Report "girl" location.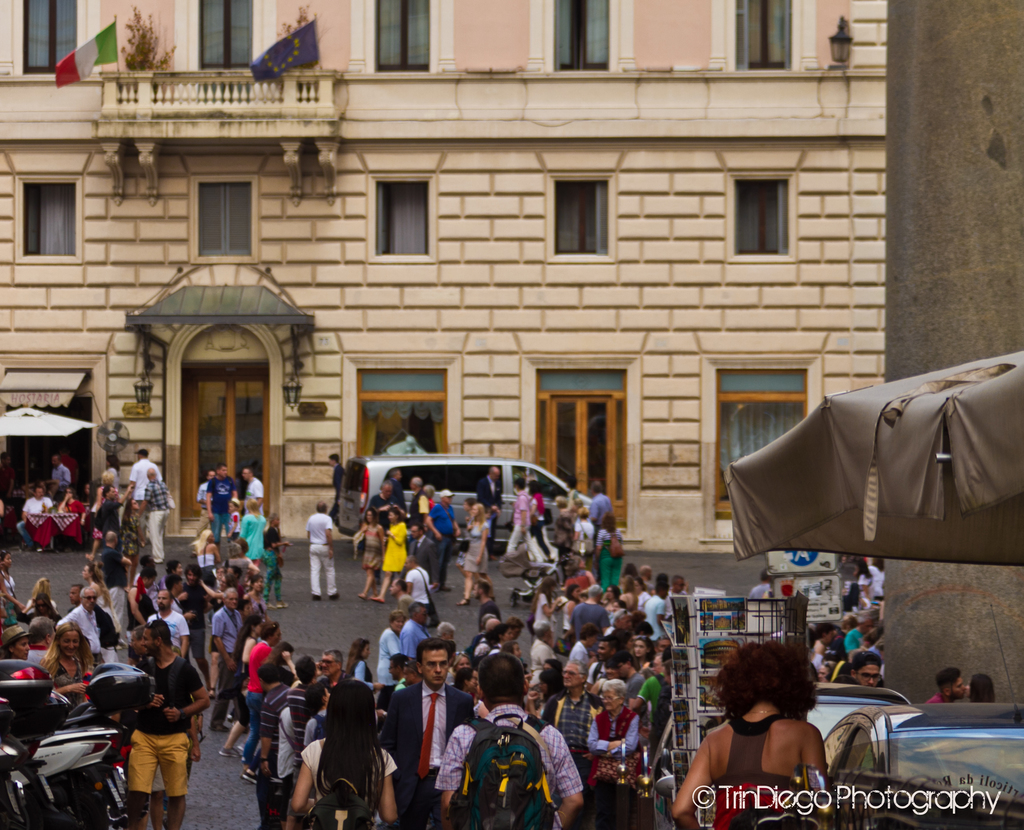
Report: 852/555/869/605.
